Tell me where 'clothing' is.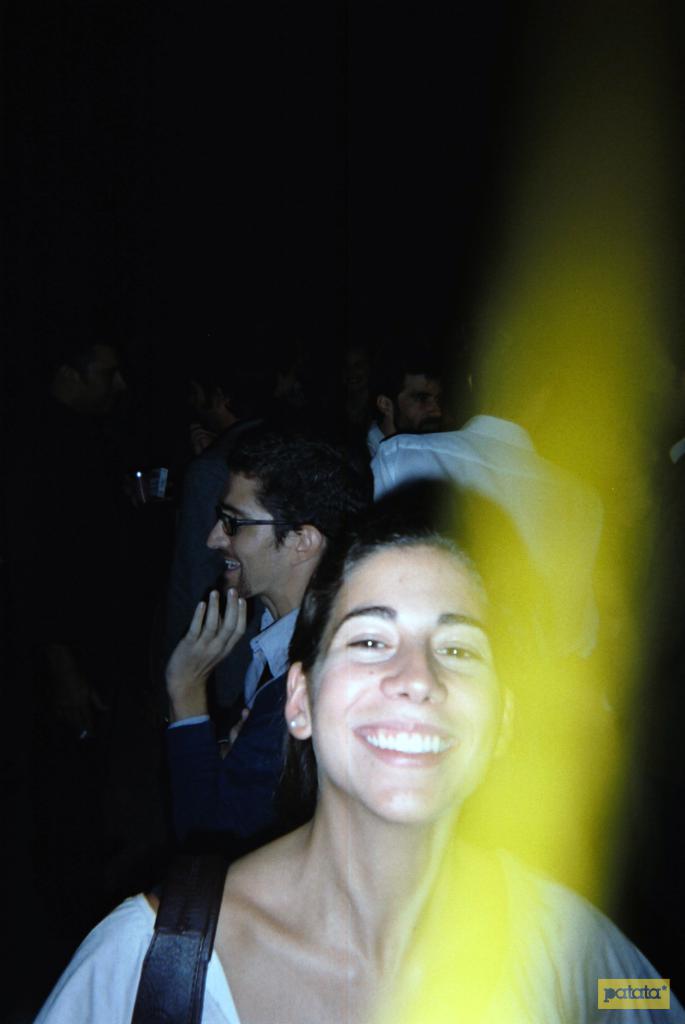
'clothing' is at 32, 853, 684, 1023.
